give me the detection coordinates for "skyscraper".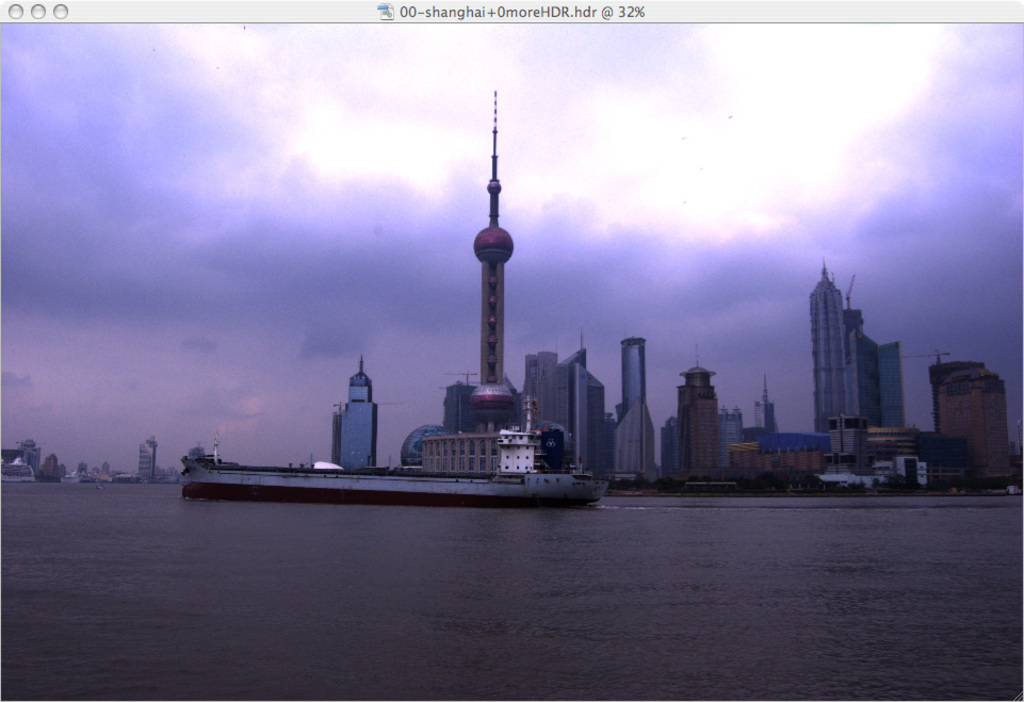
613, 334, 654, 478.
